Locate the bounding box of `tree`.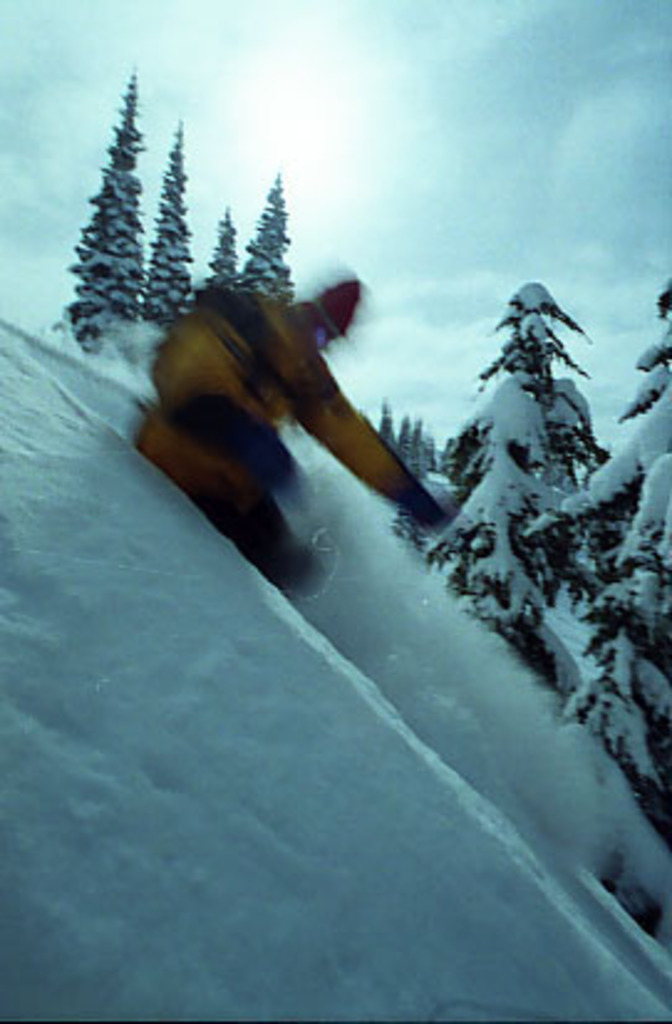
Bounding box: rect(436, 456, 595, 699).
